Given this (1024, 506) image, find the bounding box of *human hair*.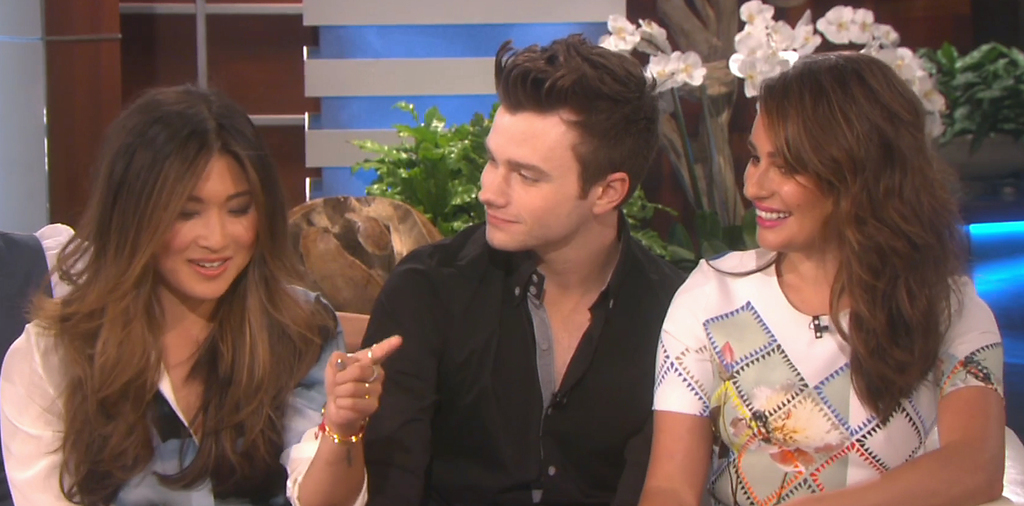
(left=54, top=79, right=296, bottom=505).
